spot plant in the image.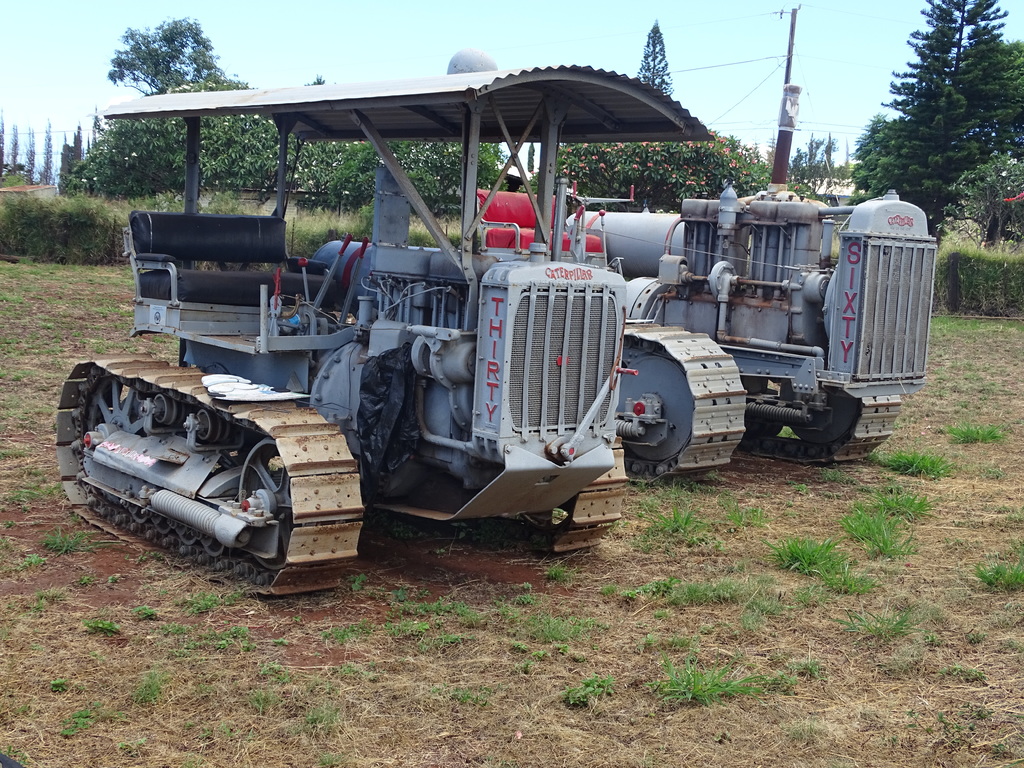
plant found at region(0, 481, 62, 509).
